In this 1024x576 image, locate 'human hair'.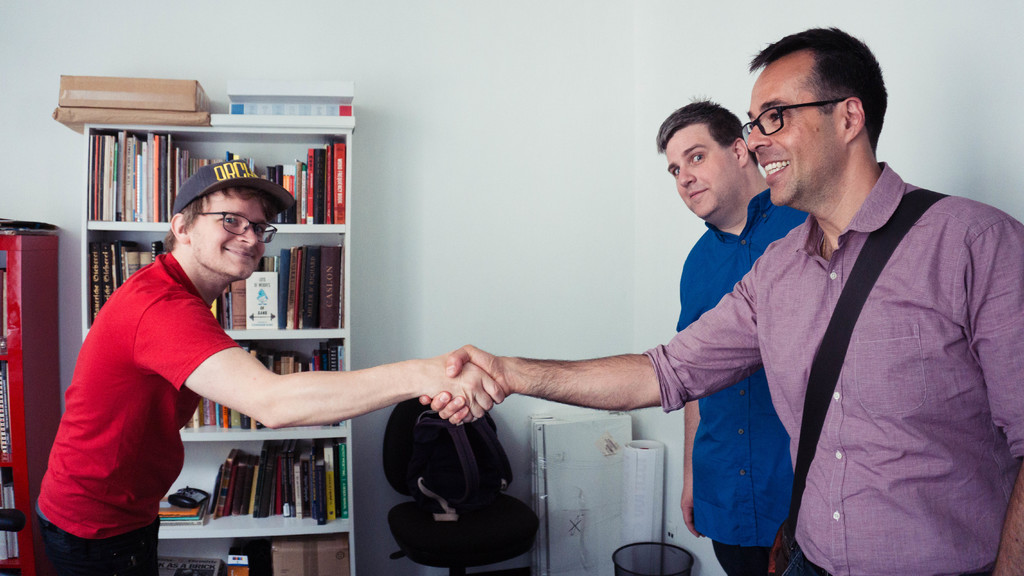
Bounding box: region(747, 28, 893, 162).
